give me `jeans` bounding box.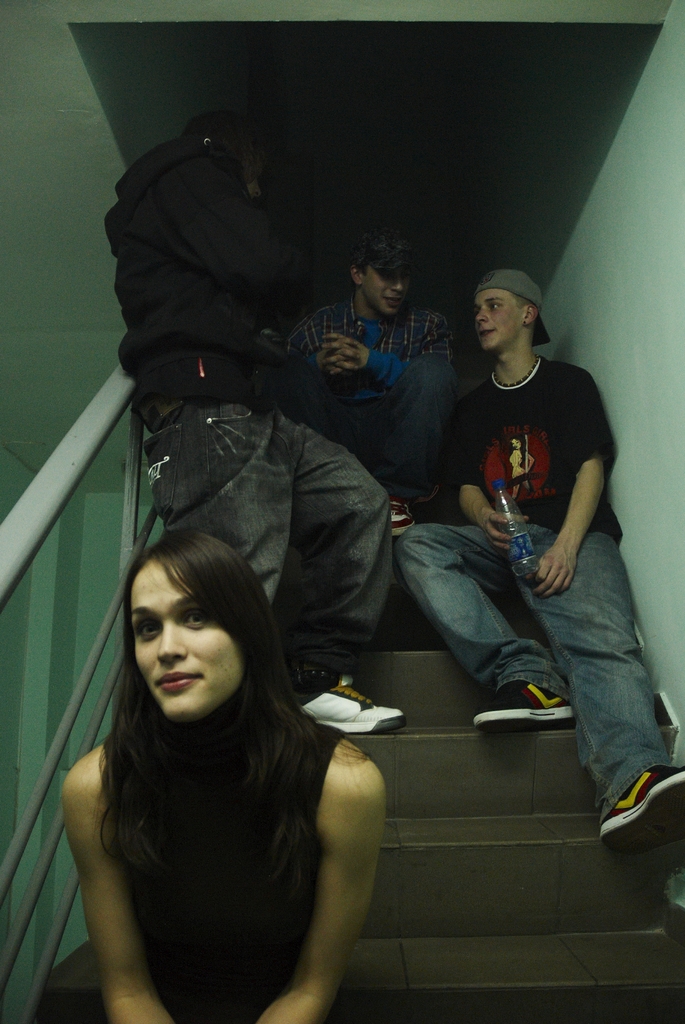
(x1=363, y1=358, x2=459, y2=509).
